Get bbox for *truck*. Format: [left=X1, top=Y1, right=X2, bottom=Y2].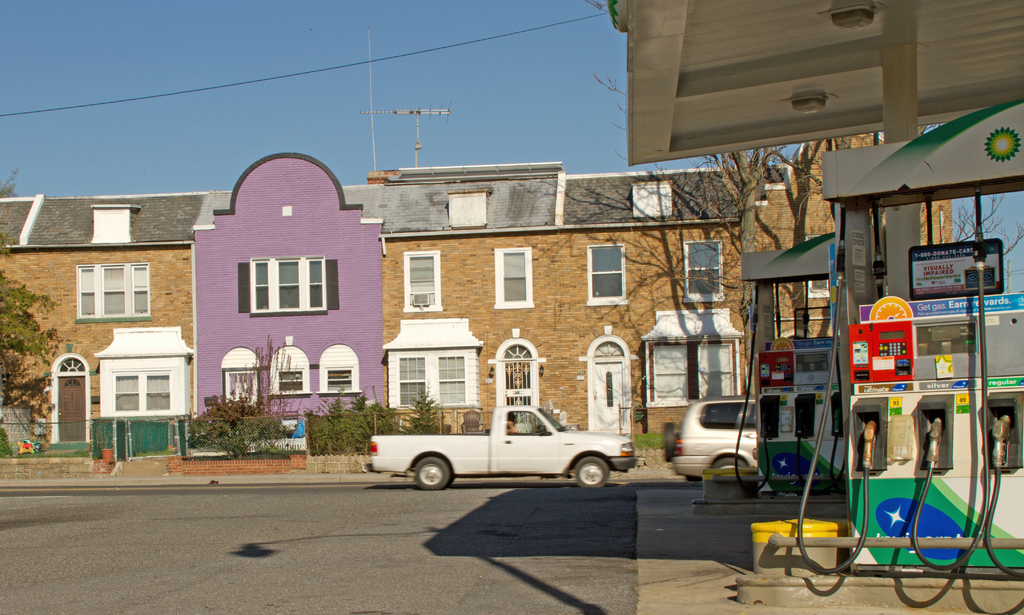
[left=365, top=415, right=636, bottom=495].
